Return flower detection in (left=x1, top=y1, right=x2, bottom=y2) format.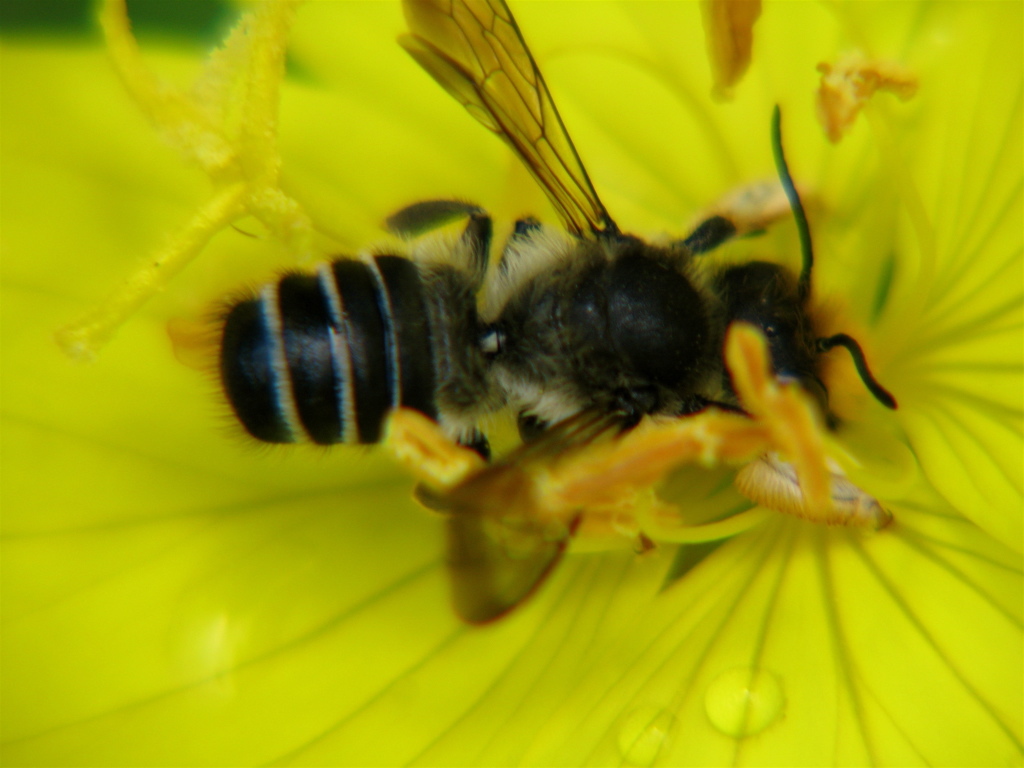
(left=2, top=0, right=1023, bottom=766).
